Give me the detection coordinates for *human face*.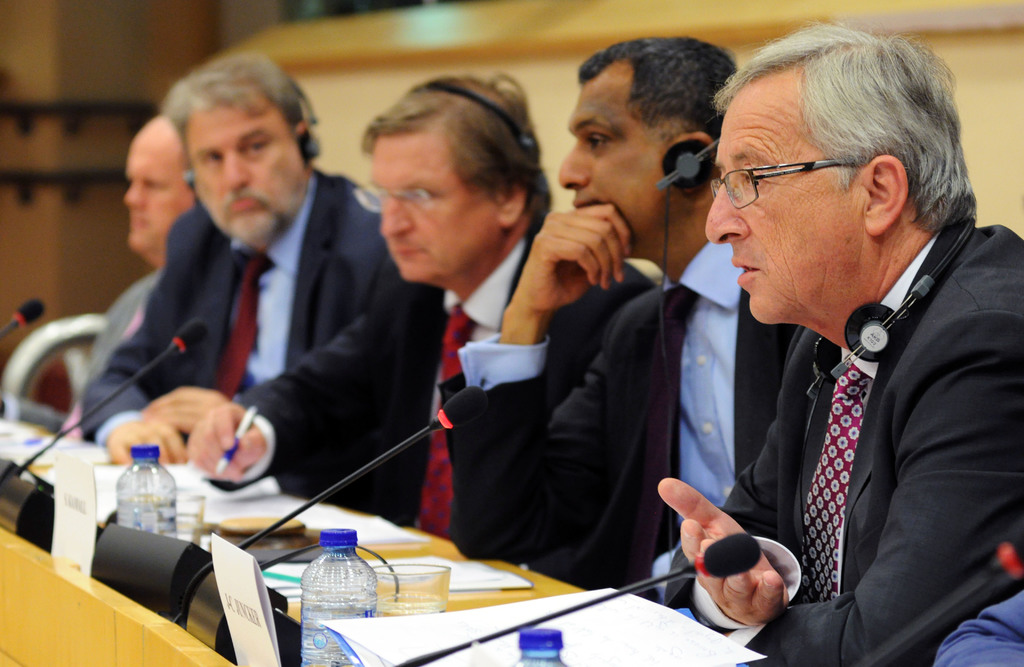
bbox(376, 134, 493, 280).
